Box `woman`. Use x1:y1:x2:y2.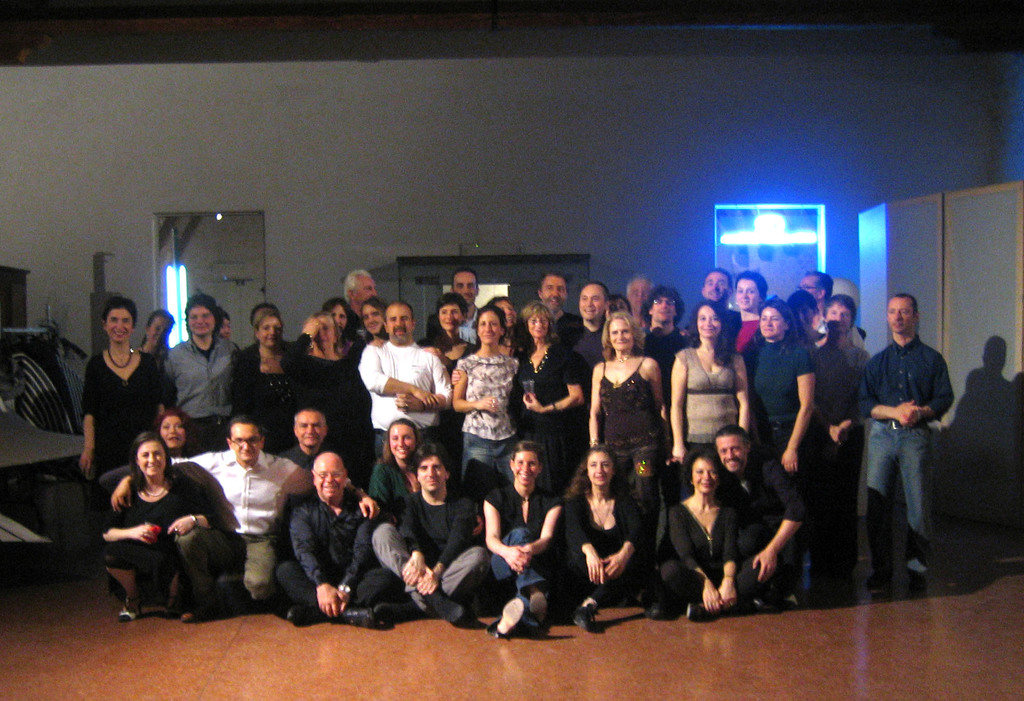
584:312:676:520.
